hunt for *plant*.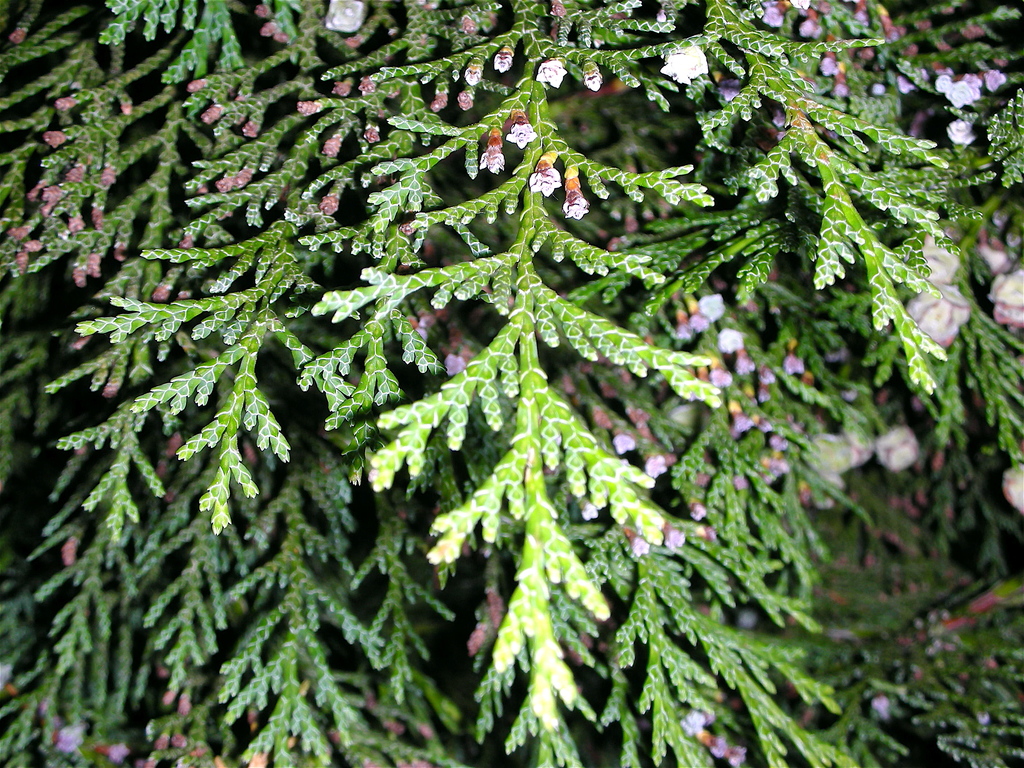
Hunted down at x1=0, y1=0, x2=1023, y2=767.
